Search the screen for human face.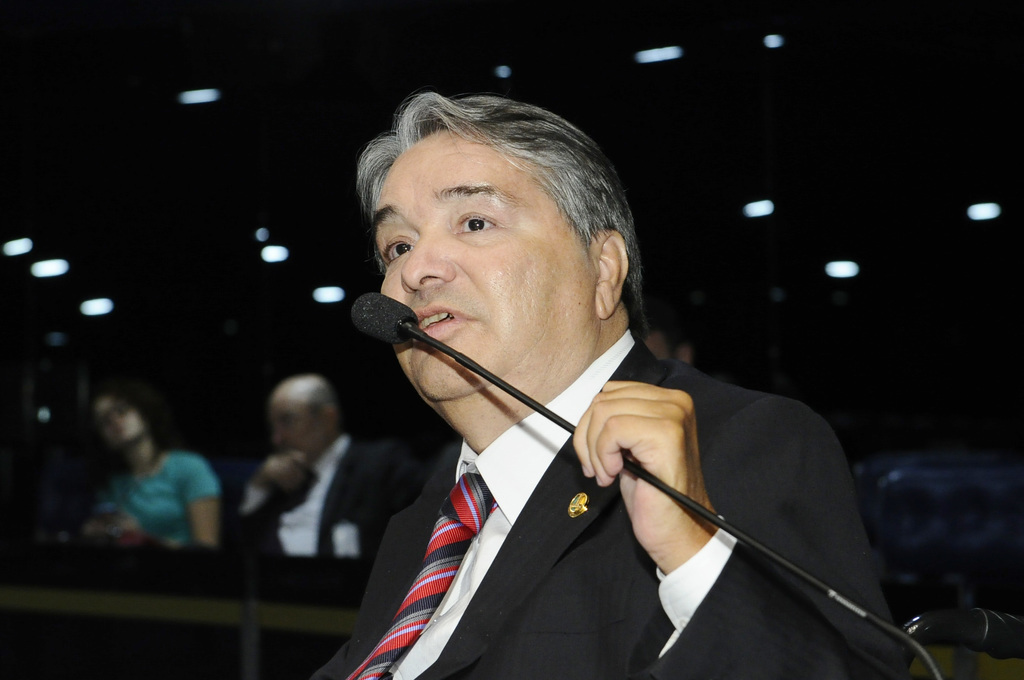
Found at (left=270, top=394, right=333, bottom=457).
